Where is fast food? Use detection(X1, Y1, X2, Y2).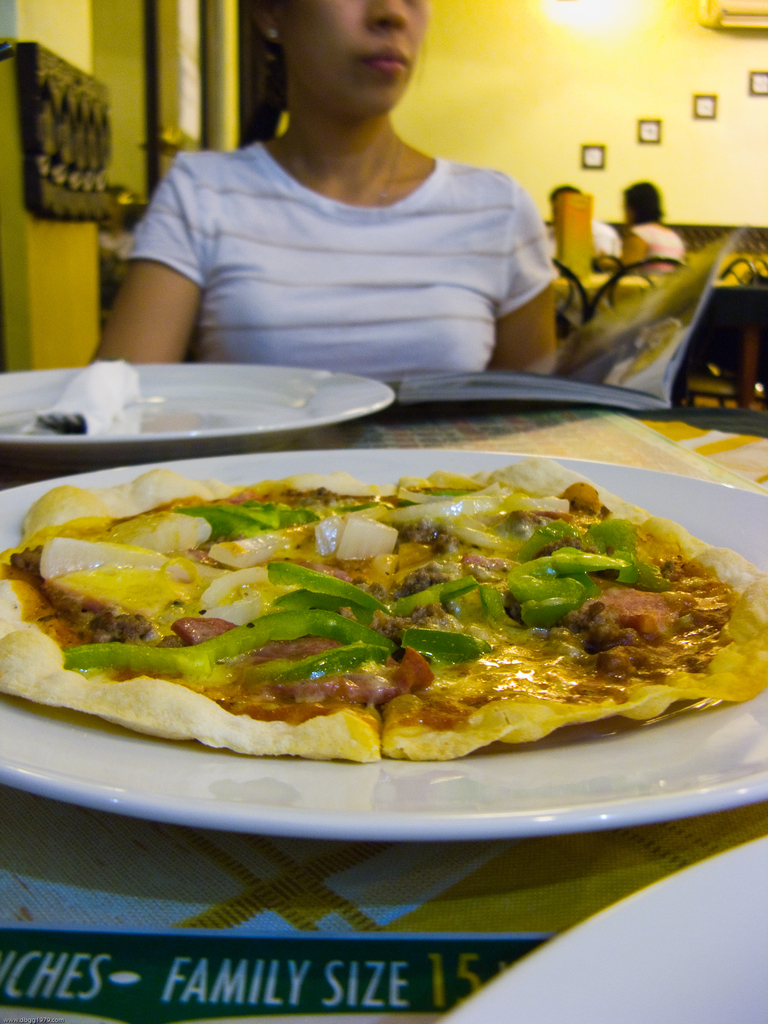
detection(362, 460, 628, 598).
